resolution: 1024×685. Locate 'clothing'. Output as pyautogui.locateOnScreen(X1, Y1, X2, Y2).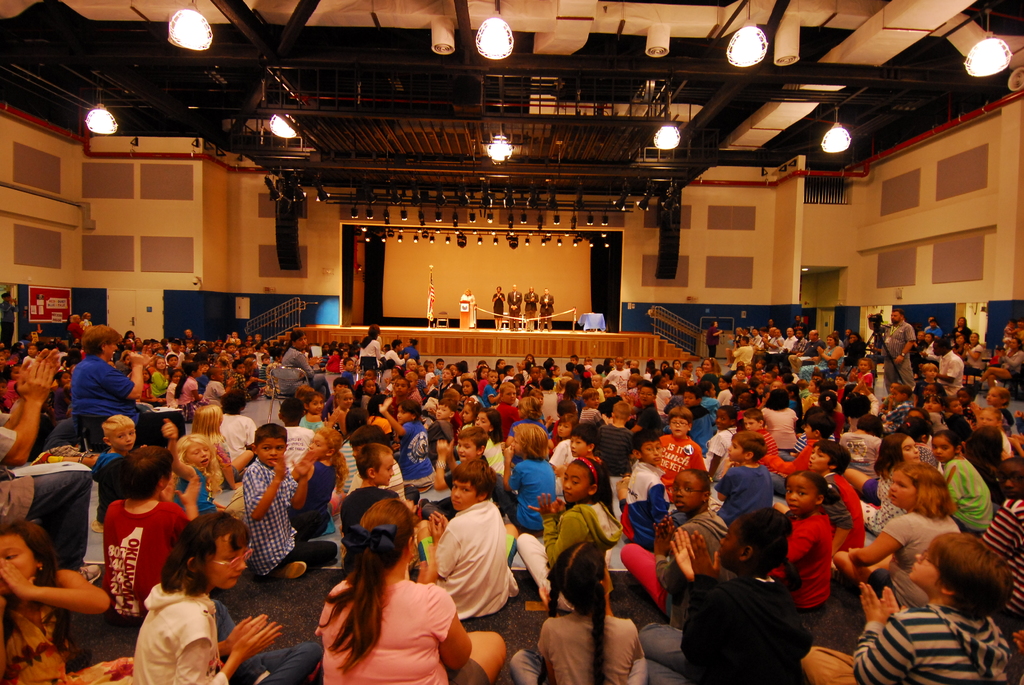
pyautogui.locateOnScreen(175, 373, 194, 407).
